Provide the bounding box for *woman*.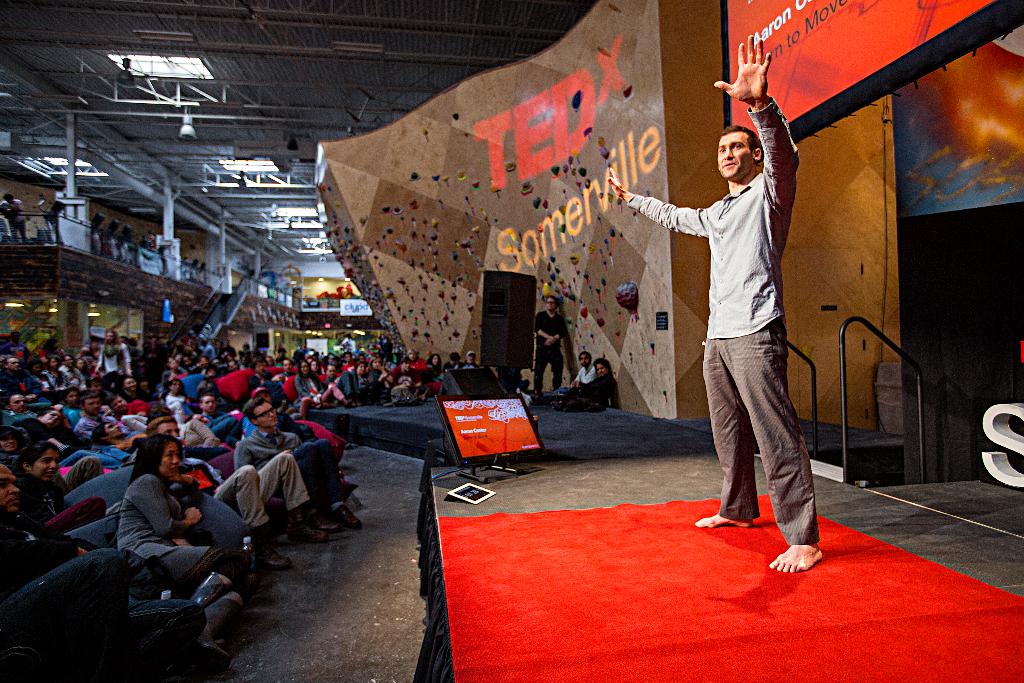
locate(116, 434, 246, 676).
